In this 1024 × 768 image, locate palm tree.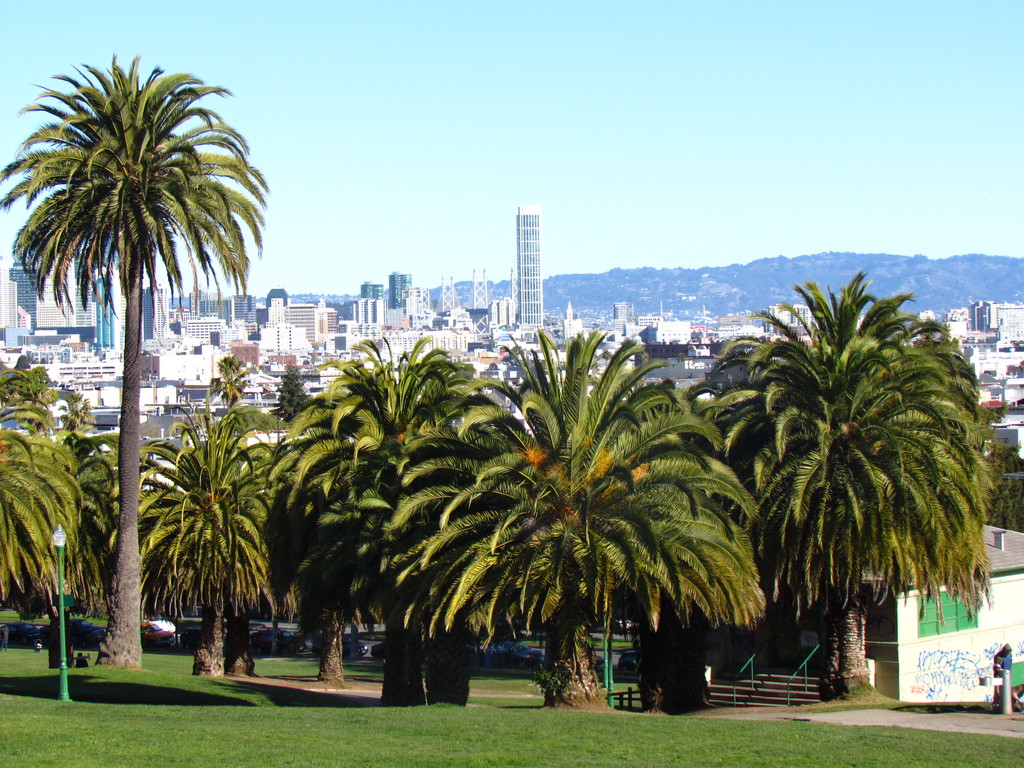
Bounding box: bbox(28, 63, 247, 662).
